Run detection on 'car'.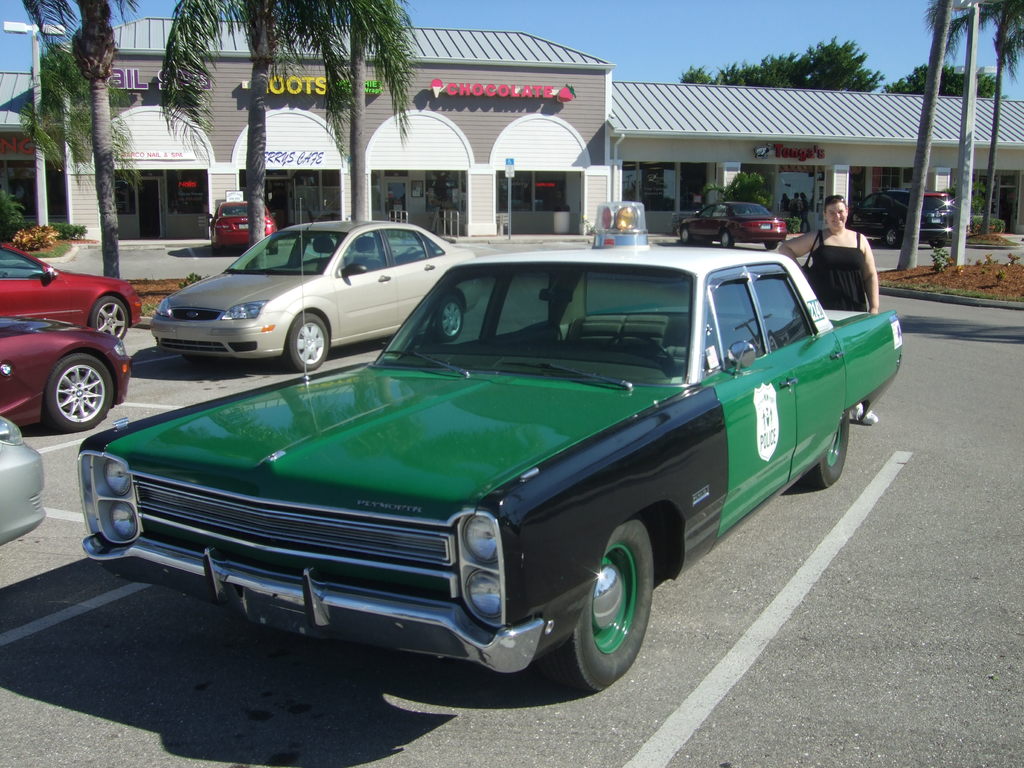
Result: 4 415 47 548.
